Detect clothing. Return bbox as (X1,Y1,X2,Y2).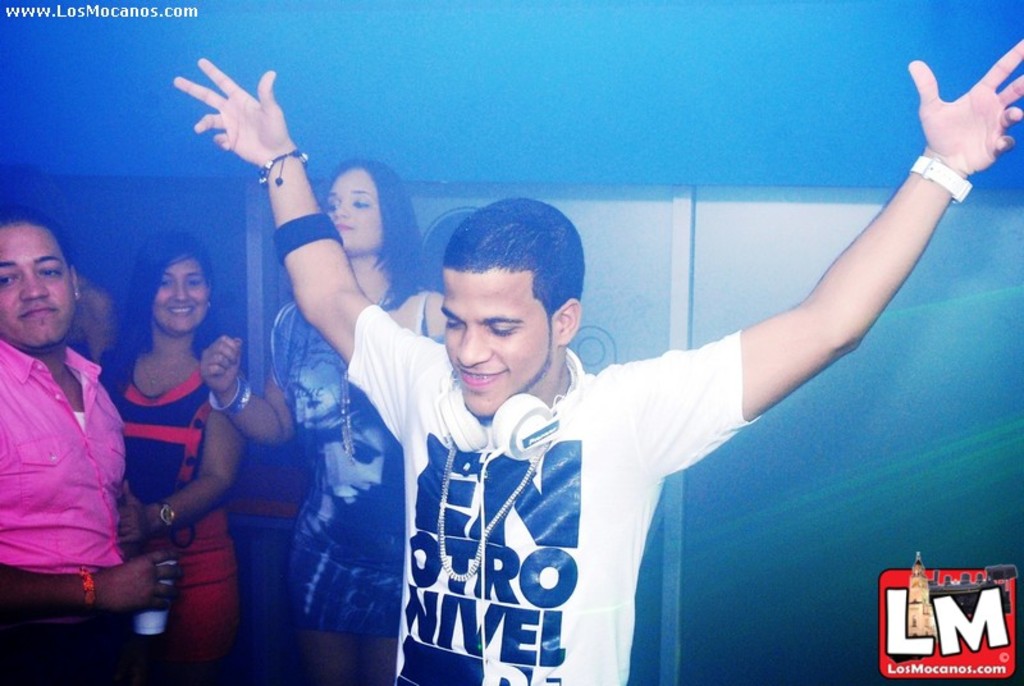
(338,326,772,685).
